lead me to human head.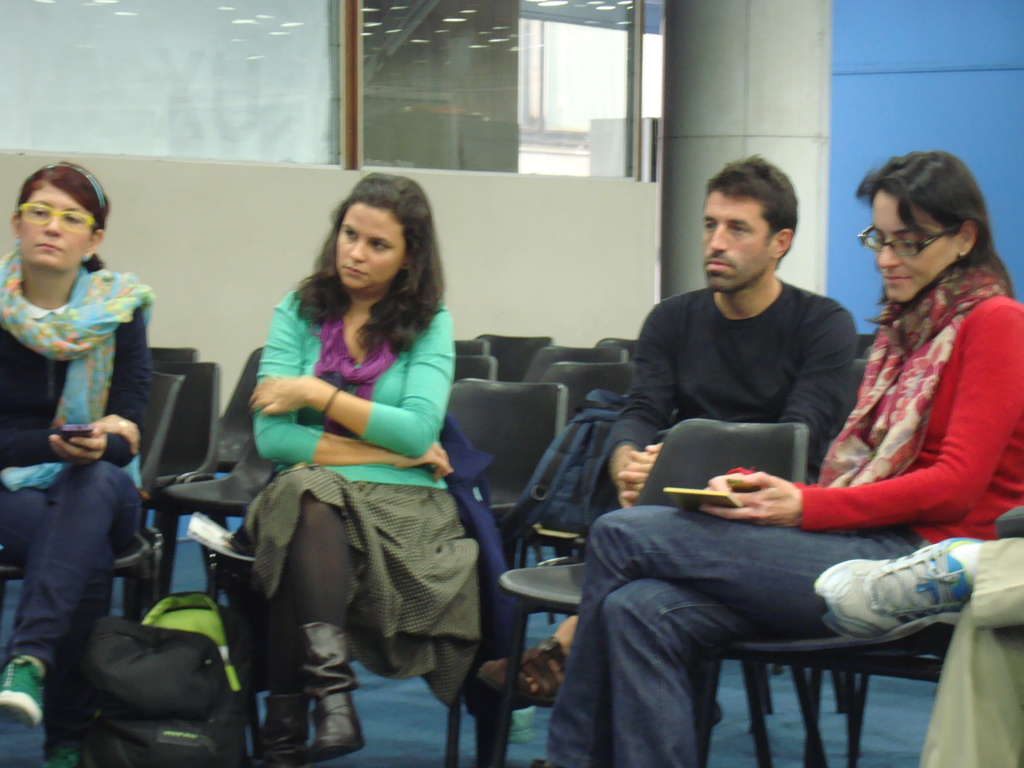
Lead to BBox(329, 169, 431, 292).
